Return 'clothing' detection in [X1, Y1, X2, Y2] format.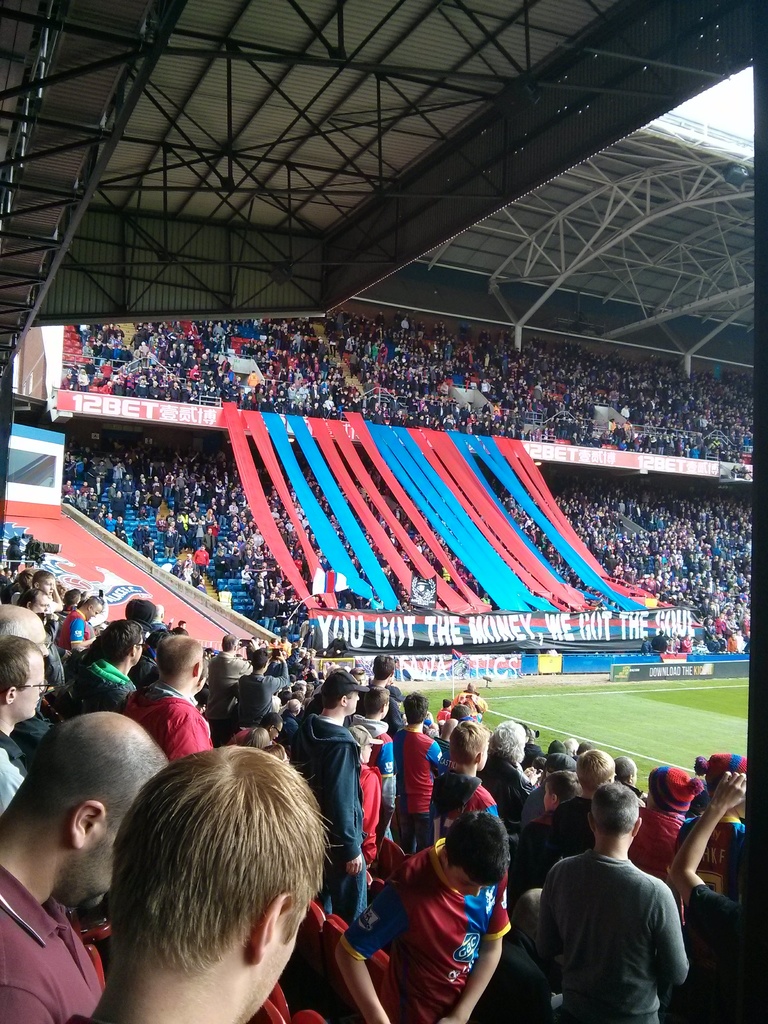
[548, 845, 680, 1019].
